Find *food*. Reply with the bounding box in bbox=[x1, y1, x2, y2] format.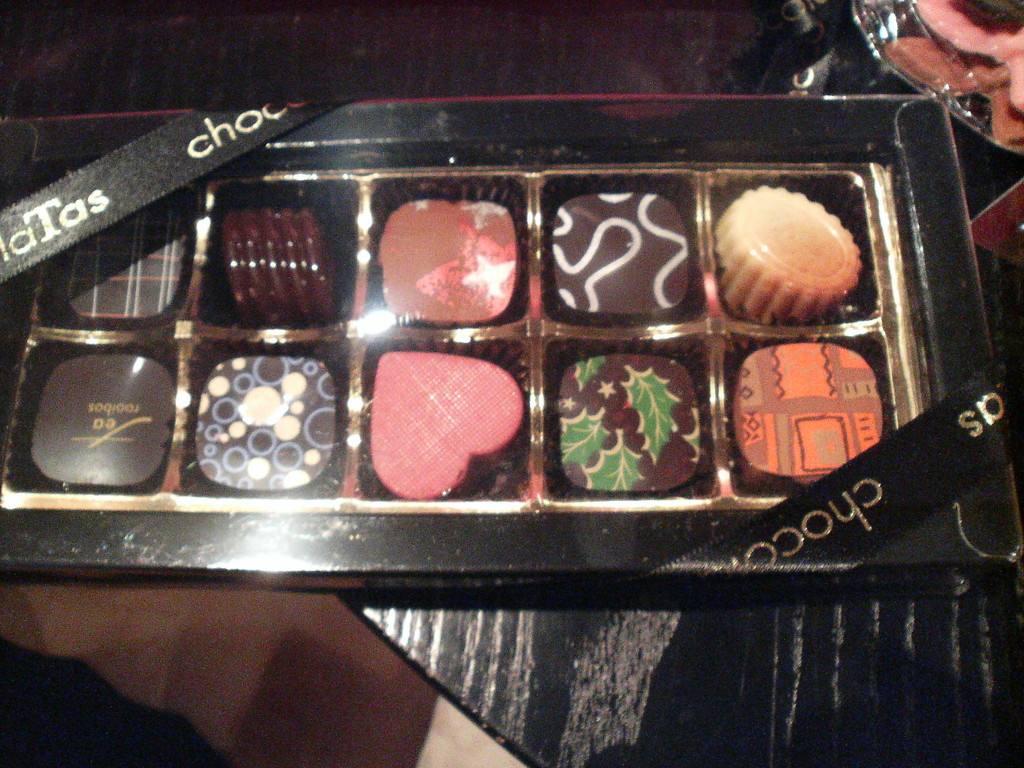
bbox=[190, 349, 338, 495].
